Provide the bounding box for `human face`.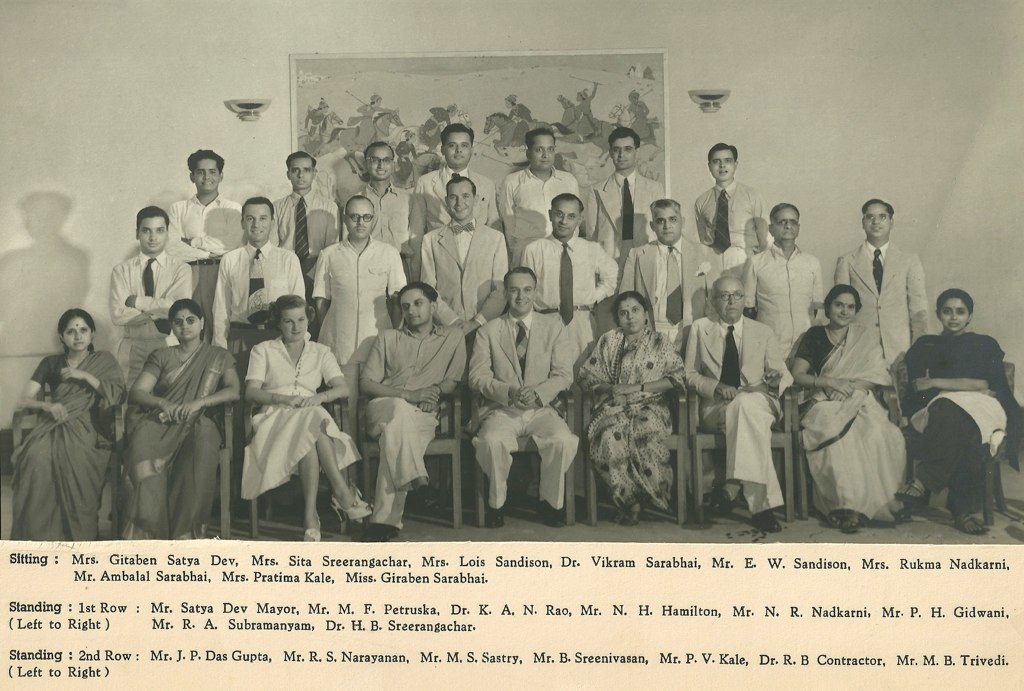
BBox(139, 217, 167, 252).
